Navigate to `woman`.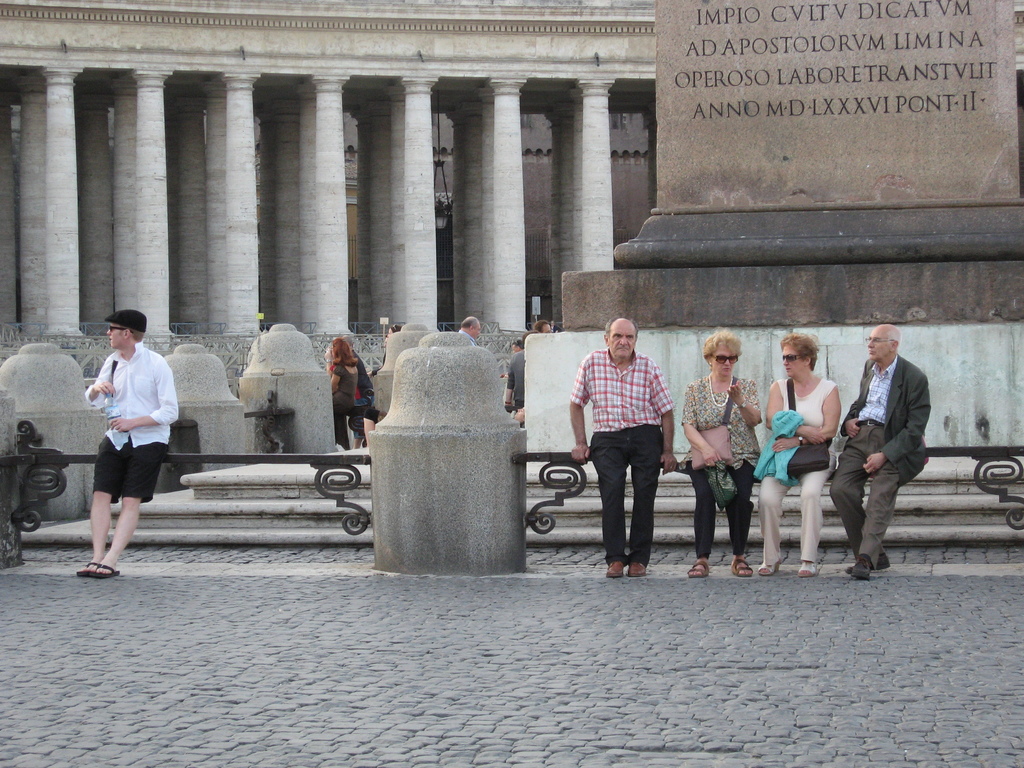
Navigation target: (x1=755, y1=333, x2=842, y2=574).
